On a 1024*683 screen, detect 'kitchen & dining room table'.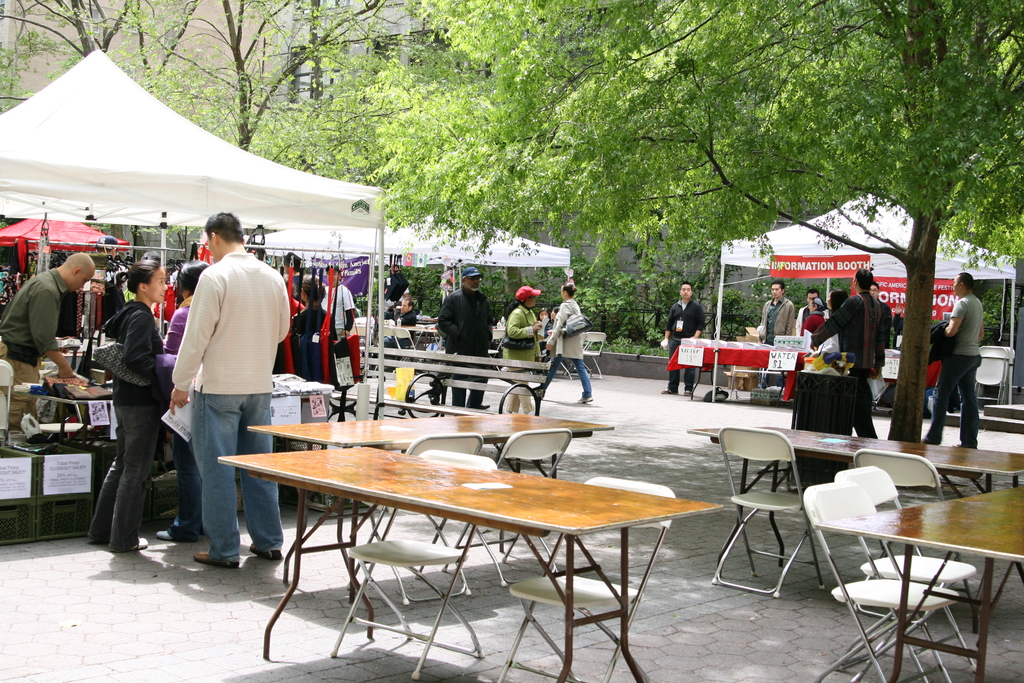
pyautogui.locateOnScreen(229, 440, 664, 646).
